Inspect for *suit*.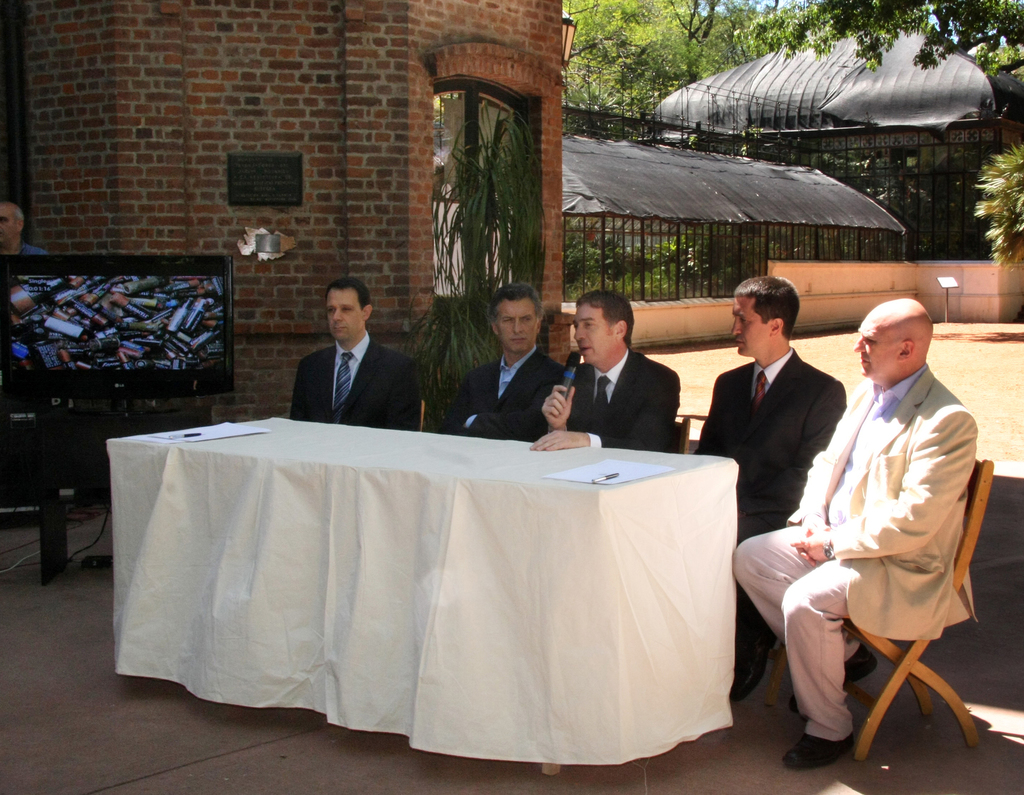
Inspection: 282,315,423,423.
